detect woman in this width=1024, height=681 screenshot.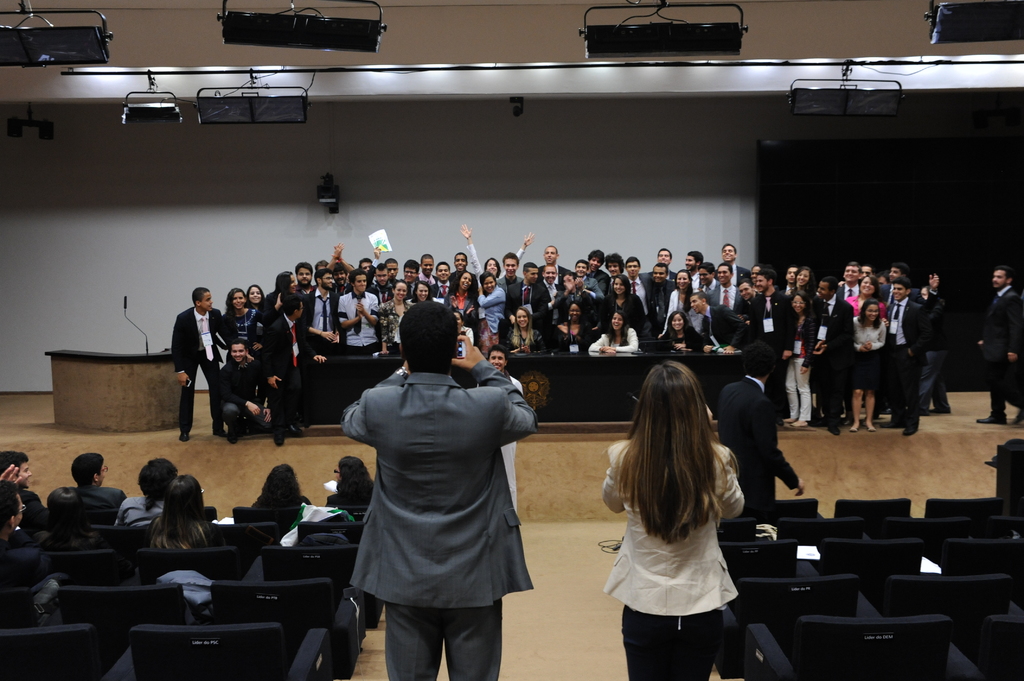
Detection: (left=463, top=225, right=535, bottom=288).
